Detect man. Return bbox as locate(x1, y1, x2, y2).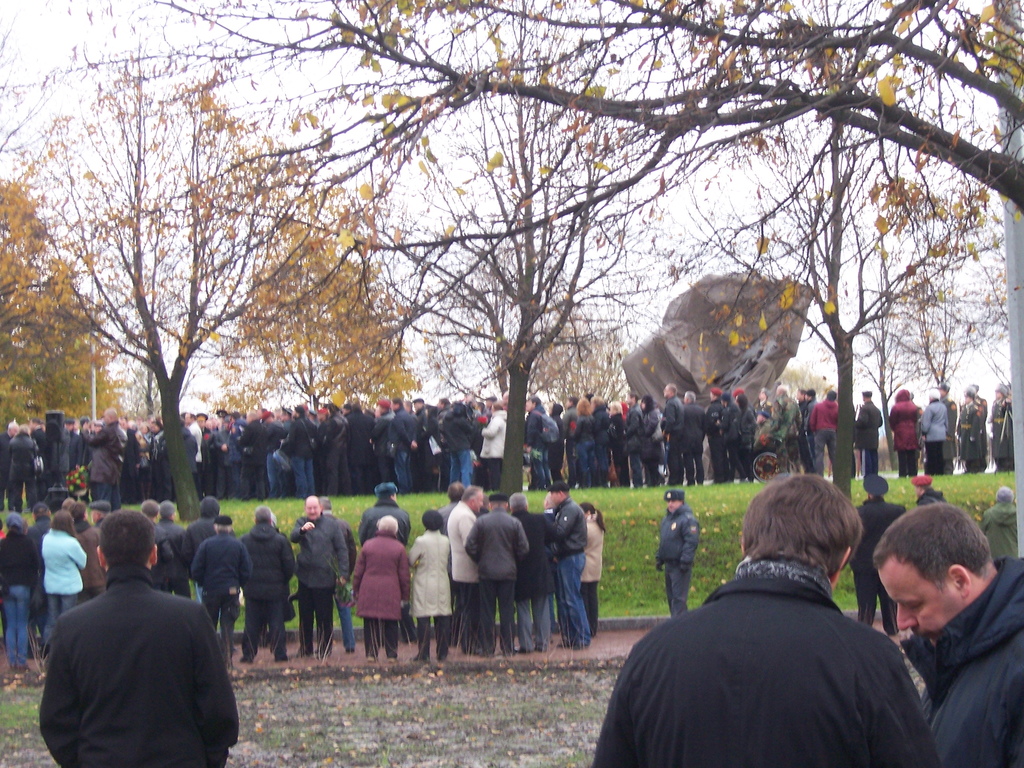
locate(287, 490, 352, 669).
